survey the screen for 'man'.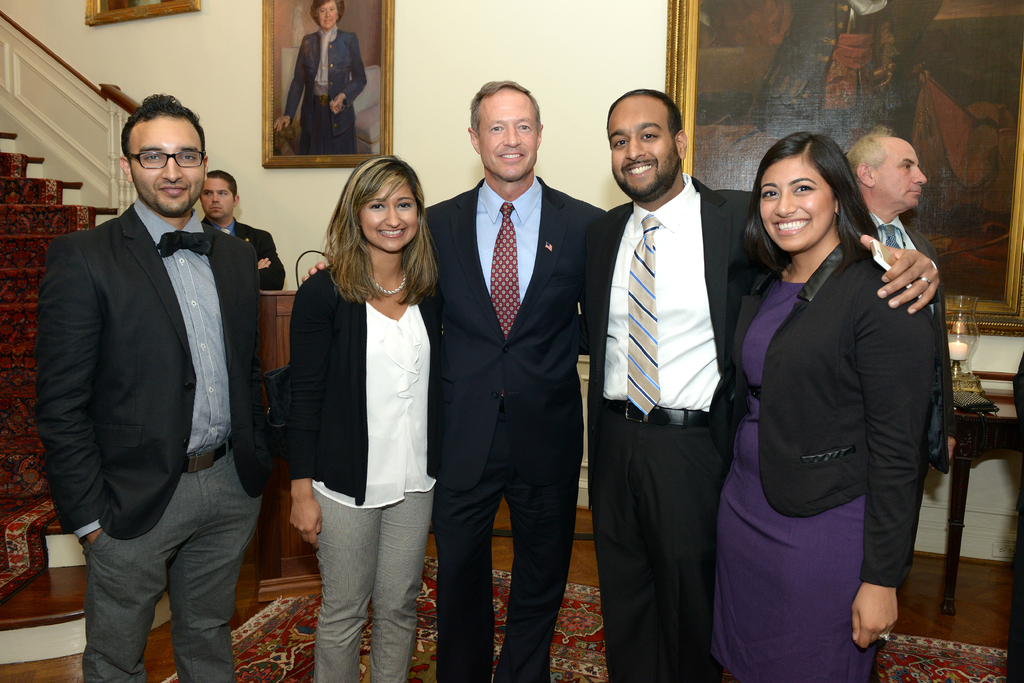
Survey found: (35,76,276,664).
